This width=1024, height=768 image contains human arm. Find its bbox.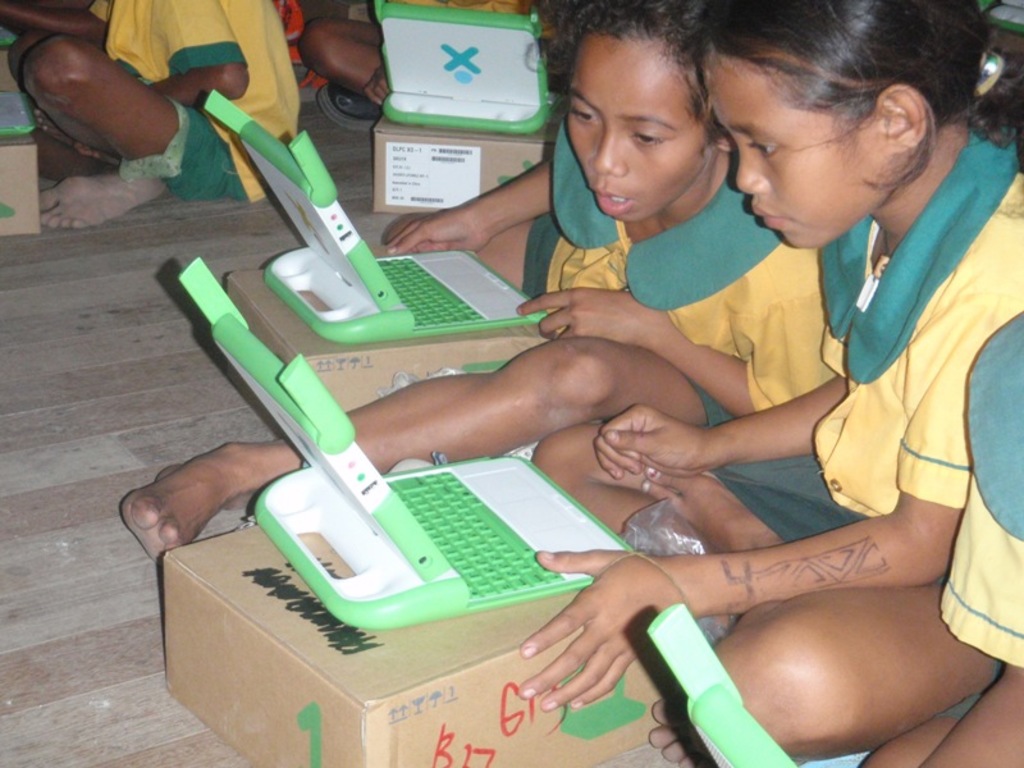
904, 489, 1023, 767.
